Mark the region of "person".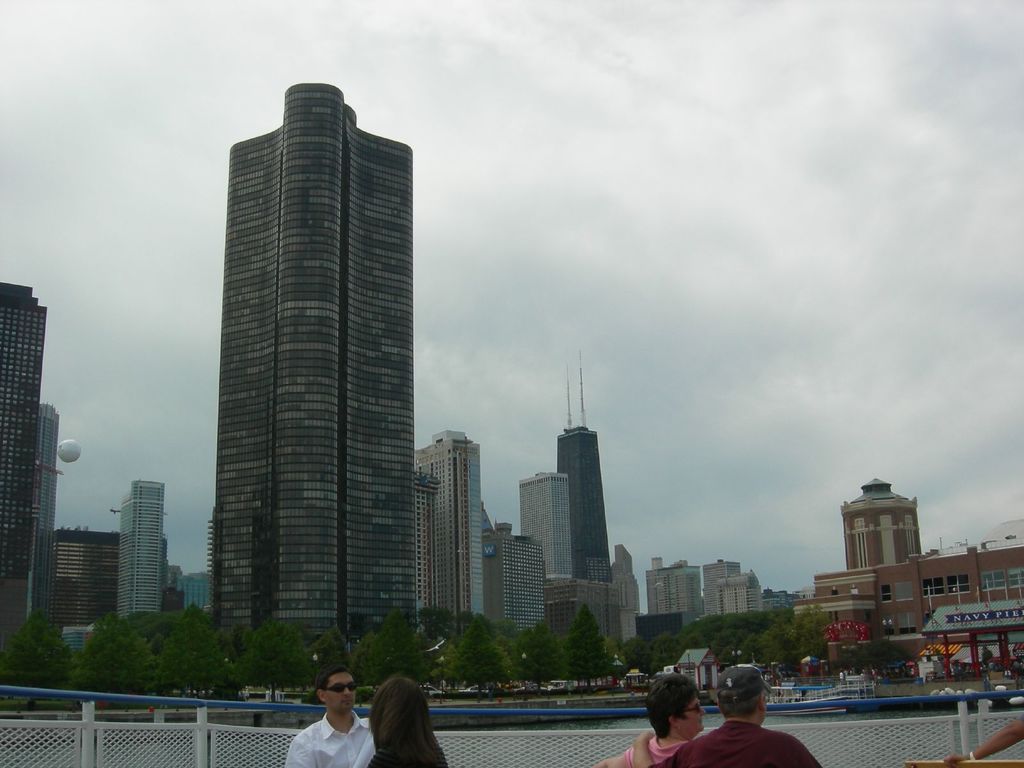
Region: left=284, top=668, right=376, bottom=767.
